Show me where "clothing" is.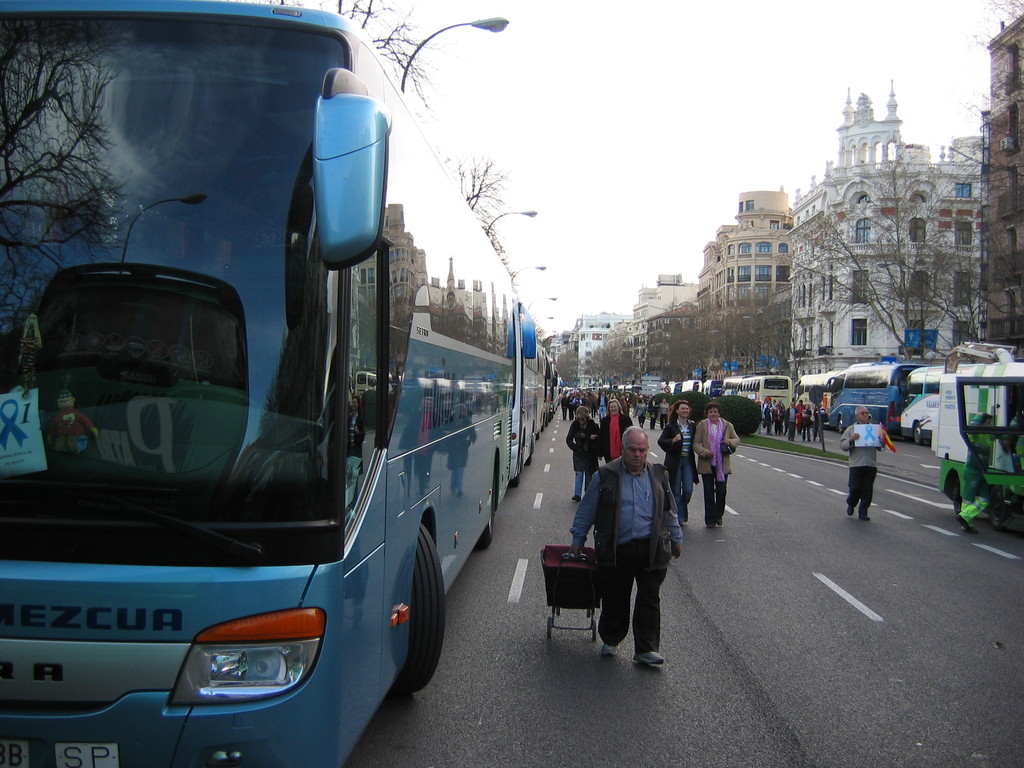
"clothing" is at region(566, 428, 685, 644).
